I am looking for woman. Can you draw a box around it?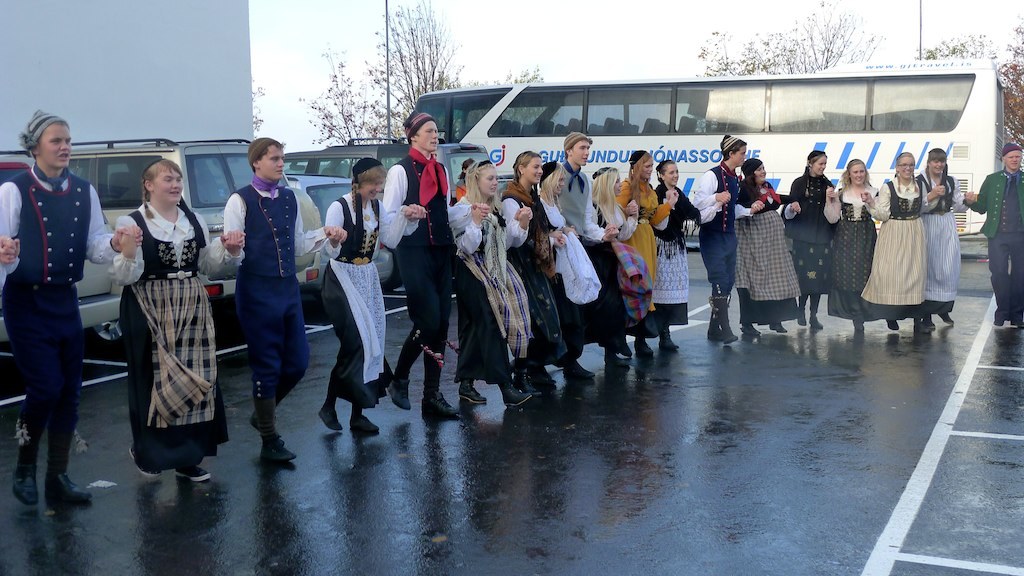
Sure, the bounding box is BBox(745, 164, 793, 335).
